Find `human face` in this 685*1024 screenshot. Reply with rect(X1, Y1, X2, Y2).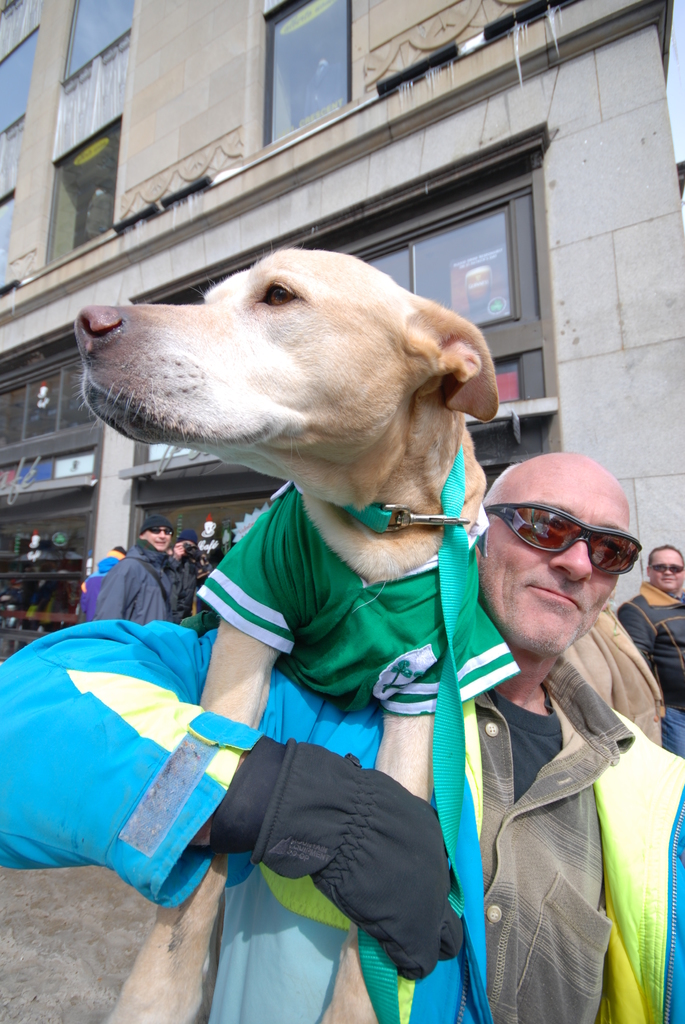
rect(486, 467, 626, 652).
